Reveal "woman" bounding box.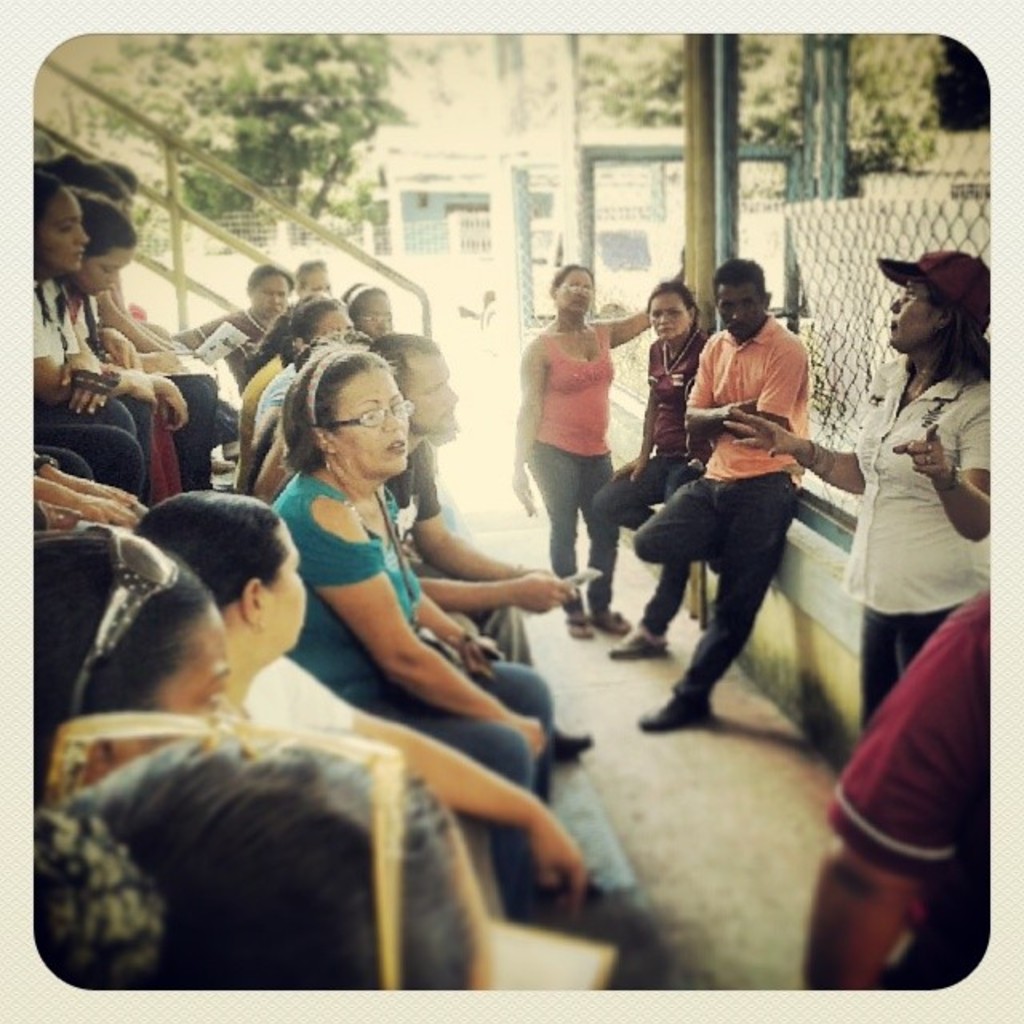
Revealed: rect(502, 259, 685, 642).
